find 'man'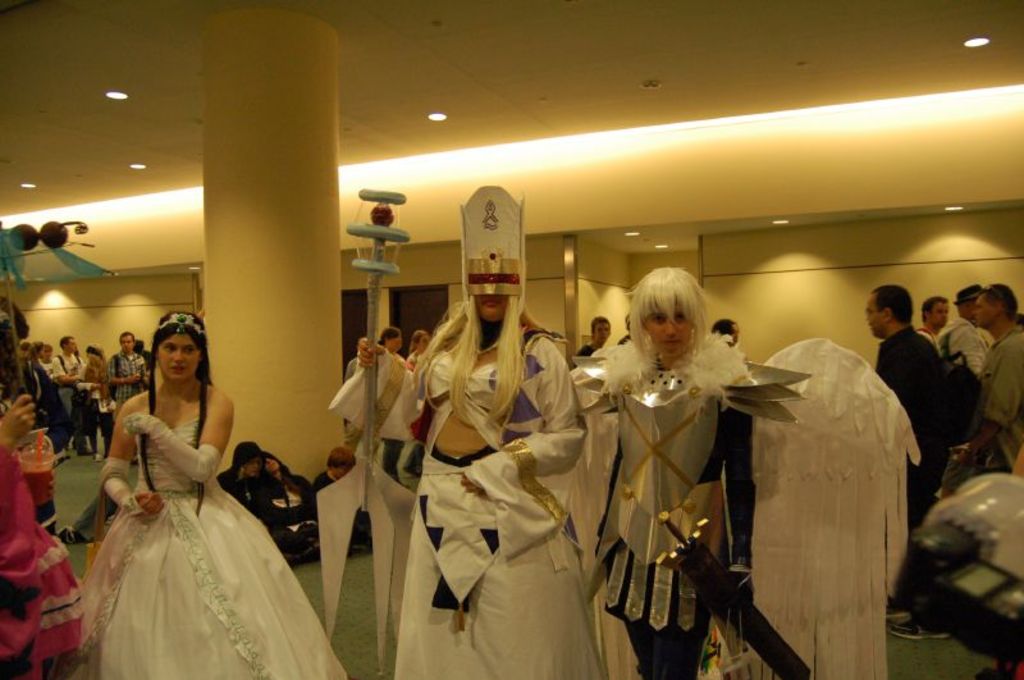
box=[919, 298, 948, 351]
